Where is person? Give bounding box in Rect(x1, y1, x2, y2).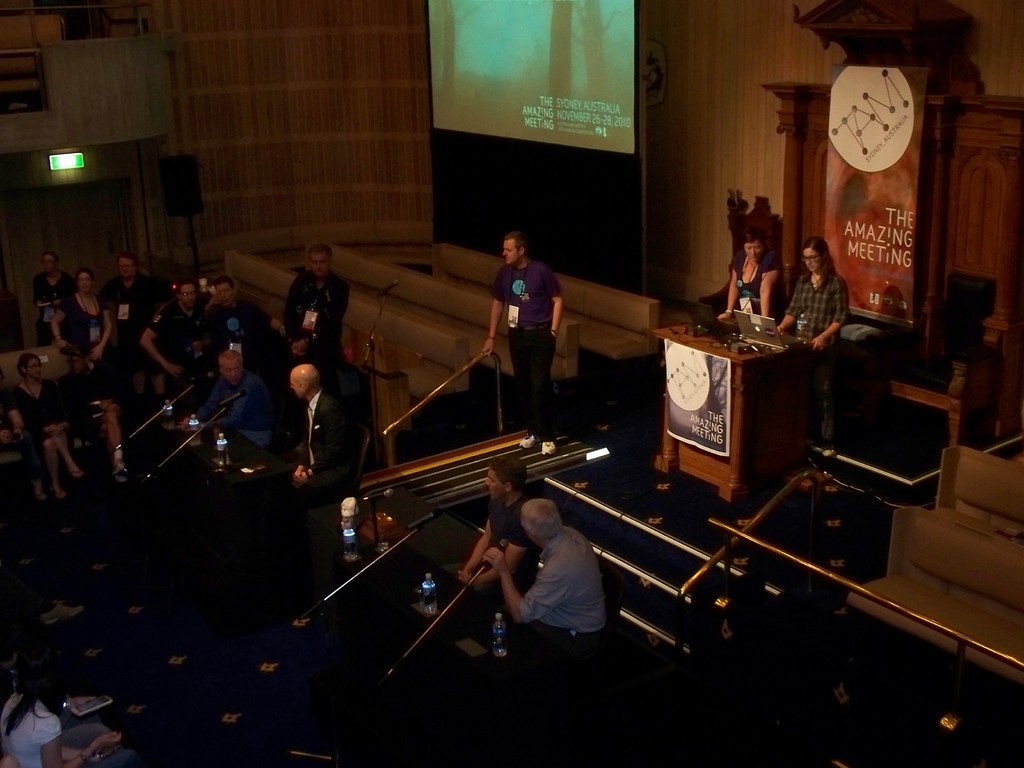
Rect(479, 227, 567, 435).
